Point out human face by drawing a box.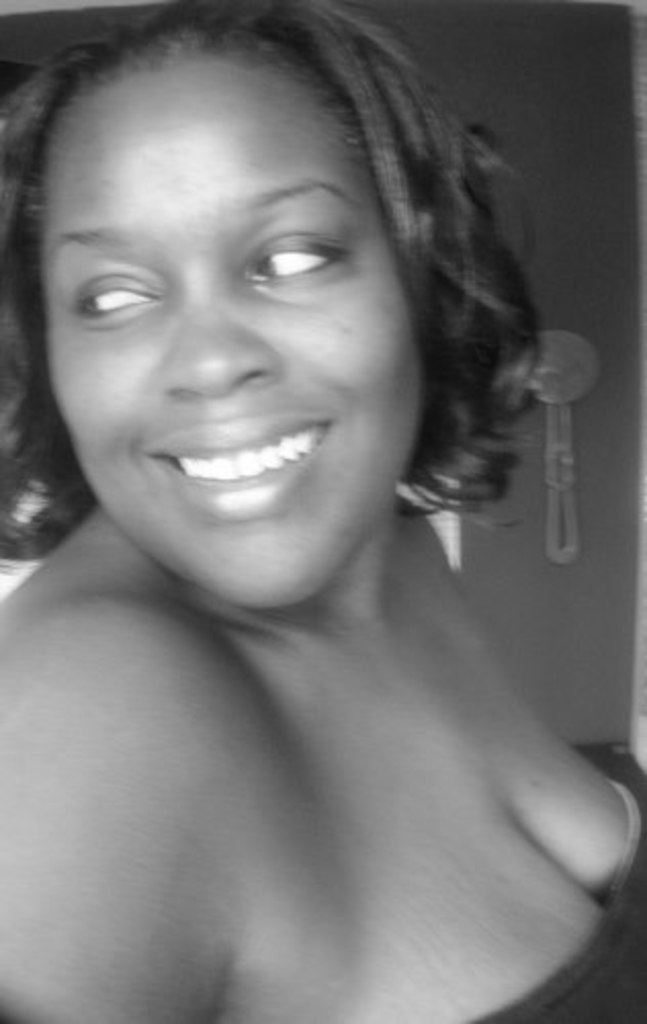
<box>47,47,434,610</box>.
